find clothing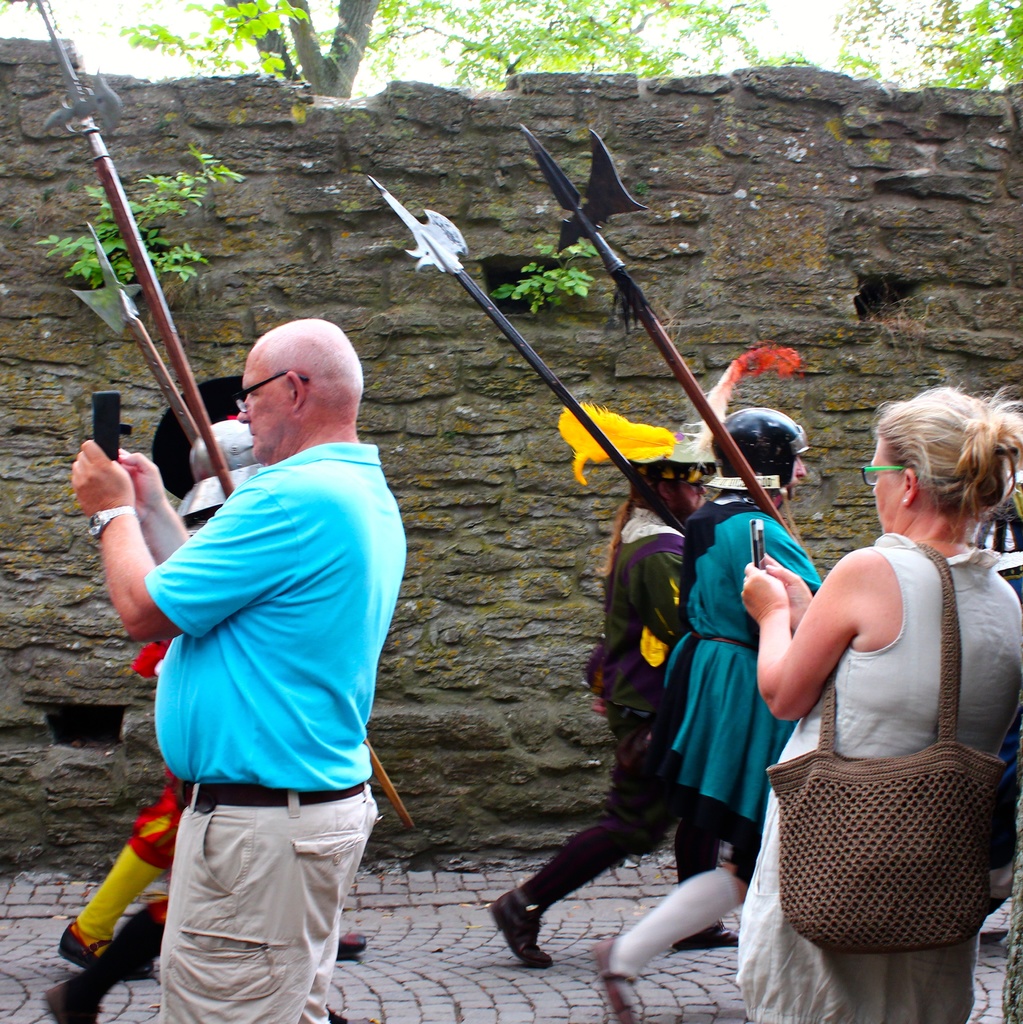
(x1=522, y1=500, x2=686, y2=901)
